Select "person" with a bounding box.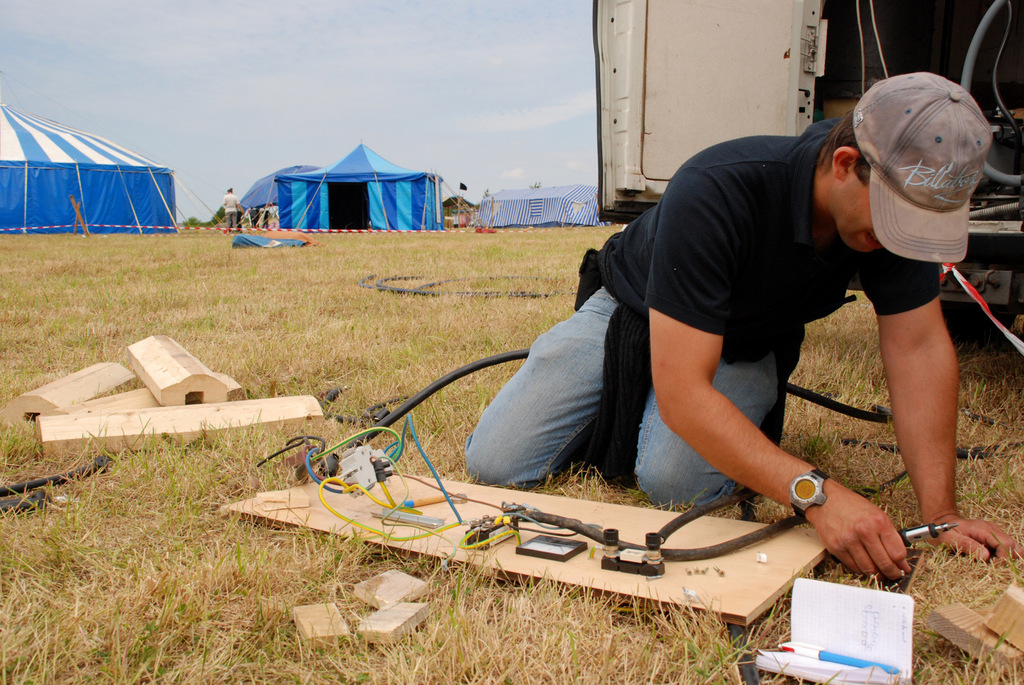
444:75:965:601.
